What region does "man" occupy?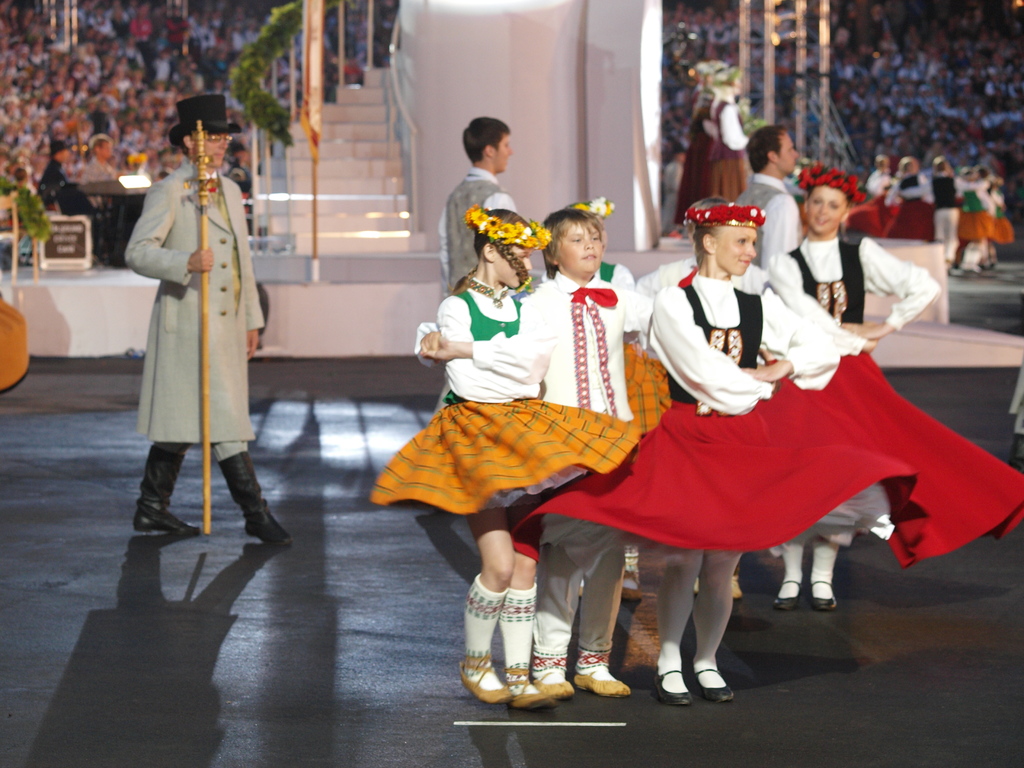
detection(868, 154, 895, 196).
